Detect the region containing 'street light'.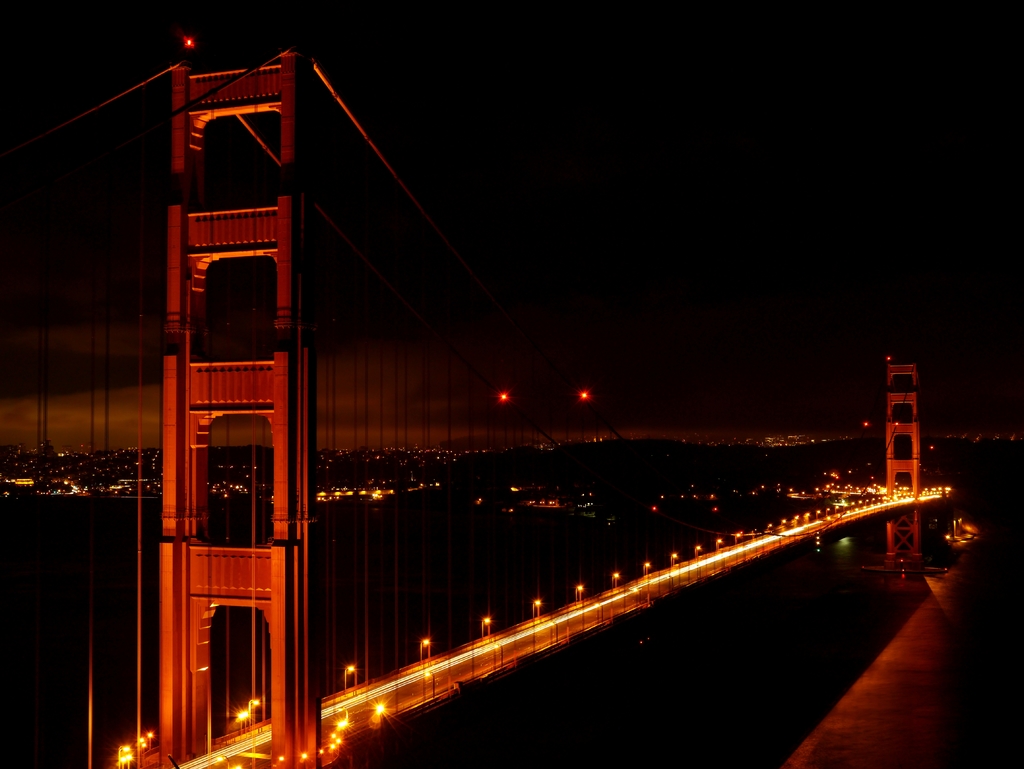
247/696/262/727.
